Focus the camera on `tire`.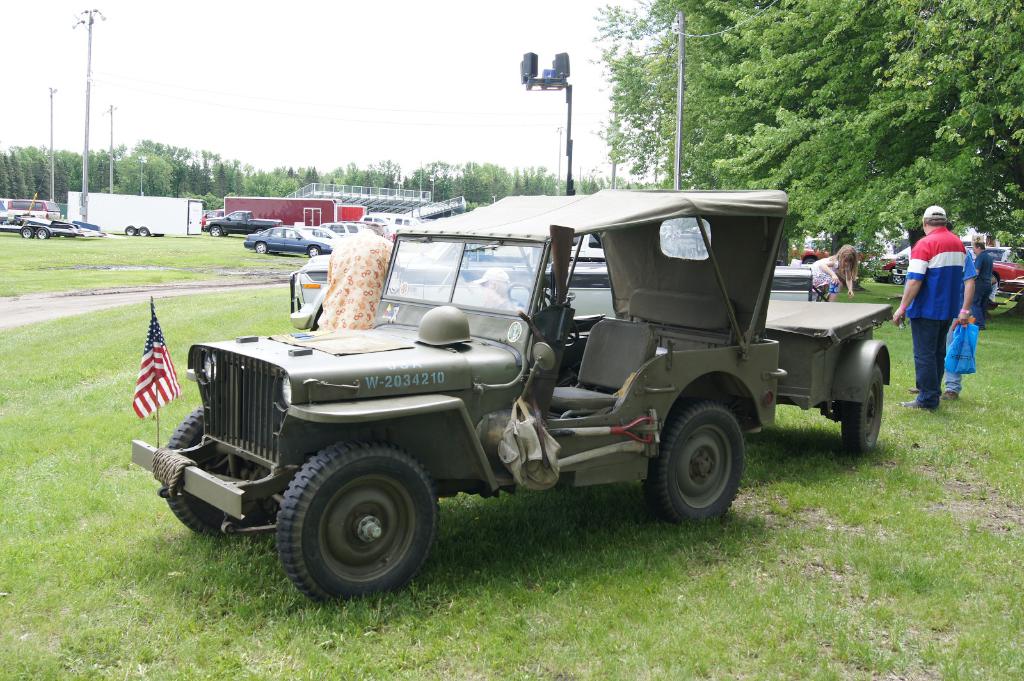
Focus region: {"x1": 308, "y1": 242, "x2": 323, "y2": 258}.
